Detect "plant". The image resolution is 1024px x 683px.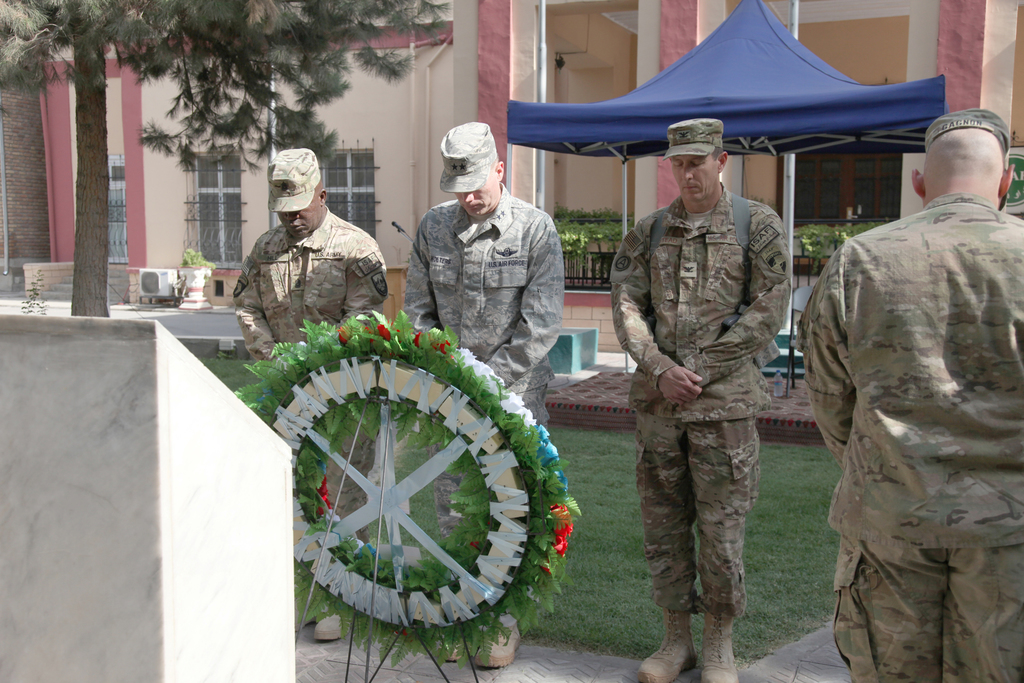
BBox(181, 245, 222, 270).
